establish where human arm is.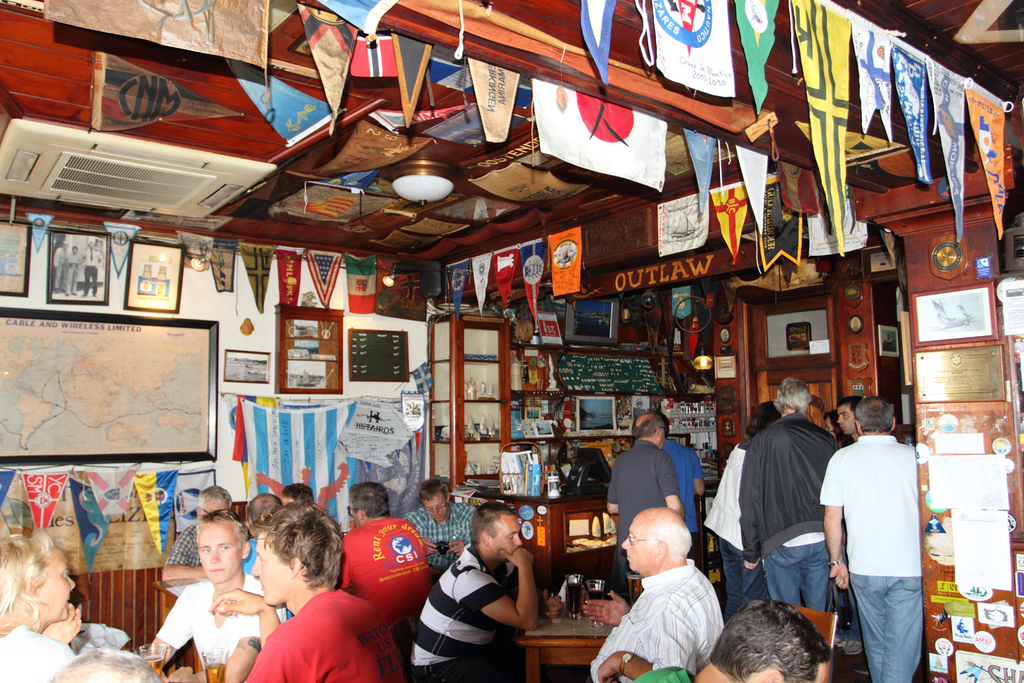
Established at (736,441,765,567).
